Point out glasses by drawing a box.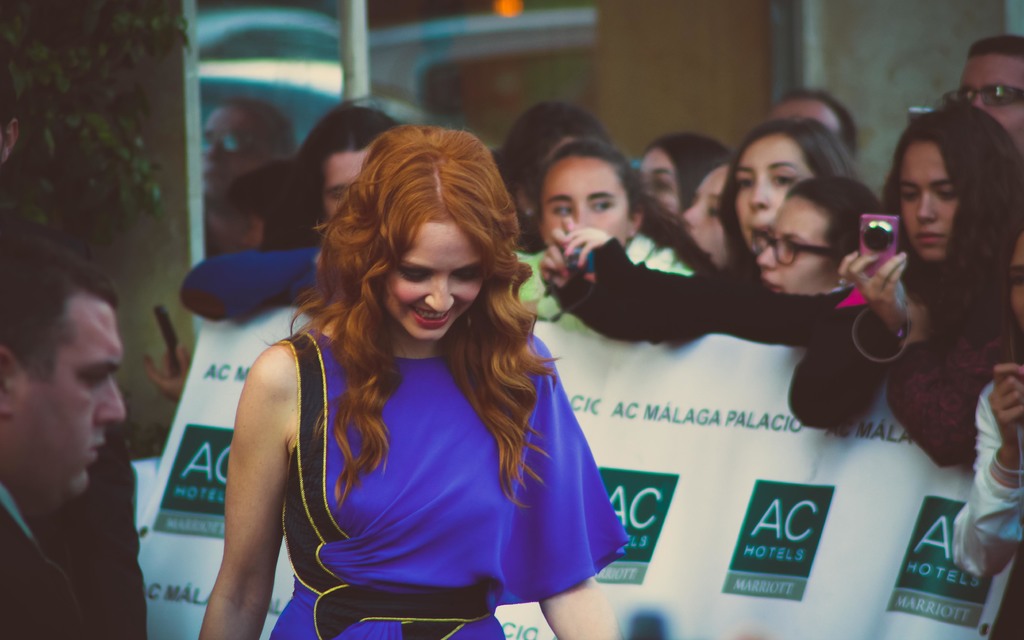
<box>940,85,1023,110</box>.
